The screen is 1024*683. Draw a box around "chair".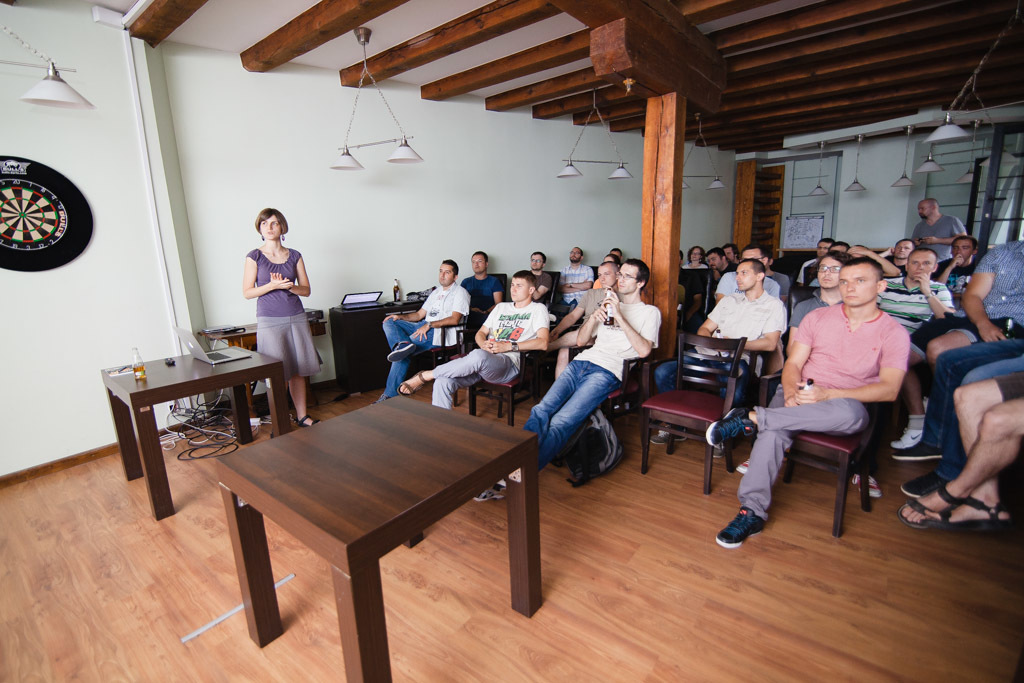
box(543, 270, 565, 318).
